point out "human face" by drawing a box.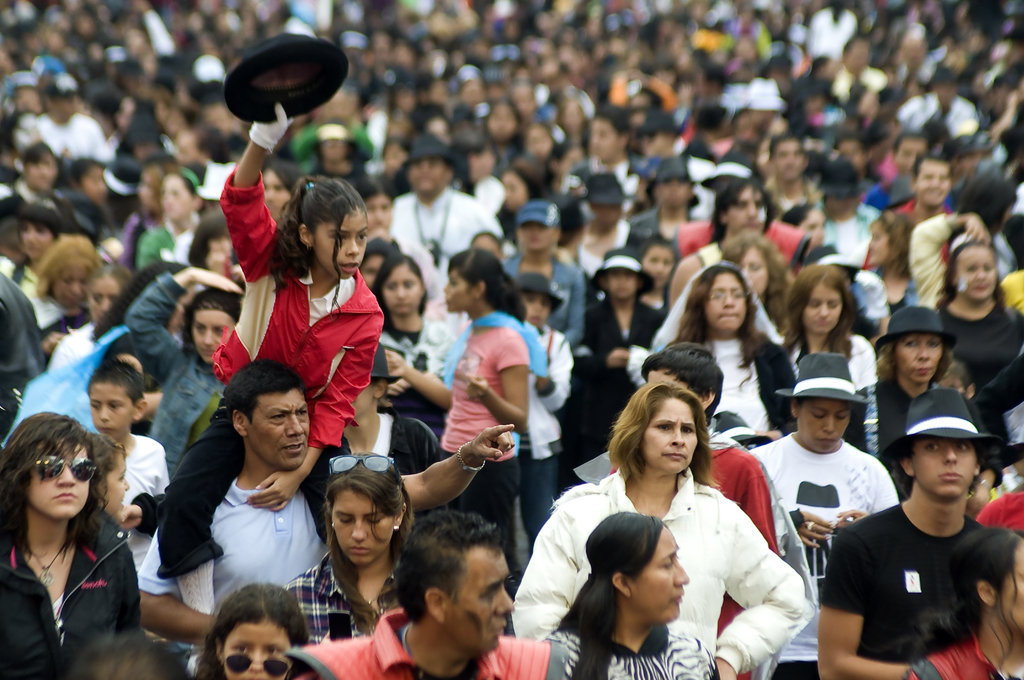
bbox(643, 398, 696, 474).
